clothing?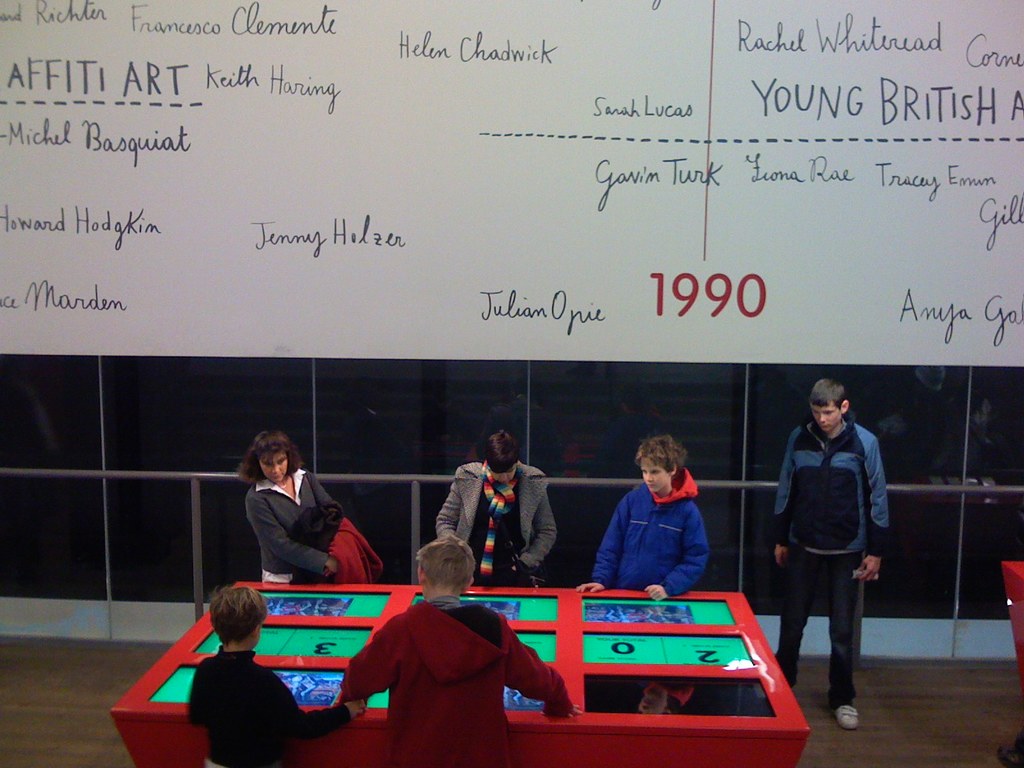
detection(322, 516, 381, 588)
